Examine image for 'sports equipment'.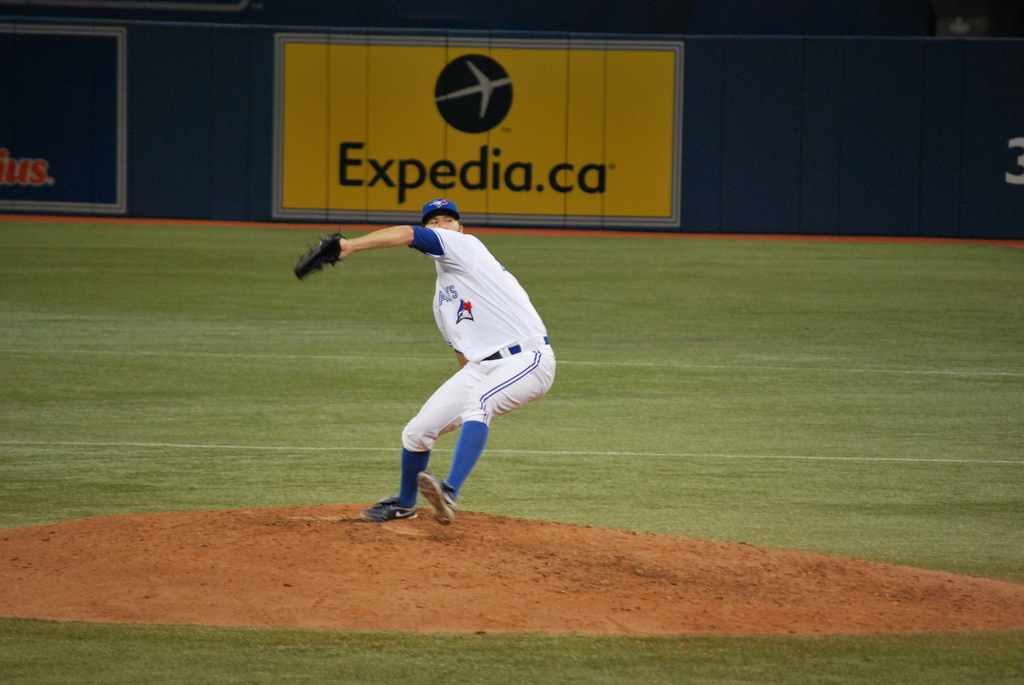
Examination result: <bbox>293, 235, 340, 283</bbox>.
